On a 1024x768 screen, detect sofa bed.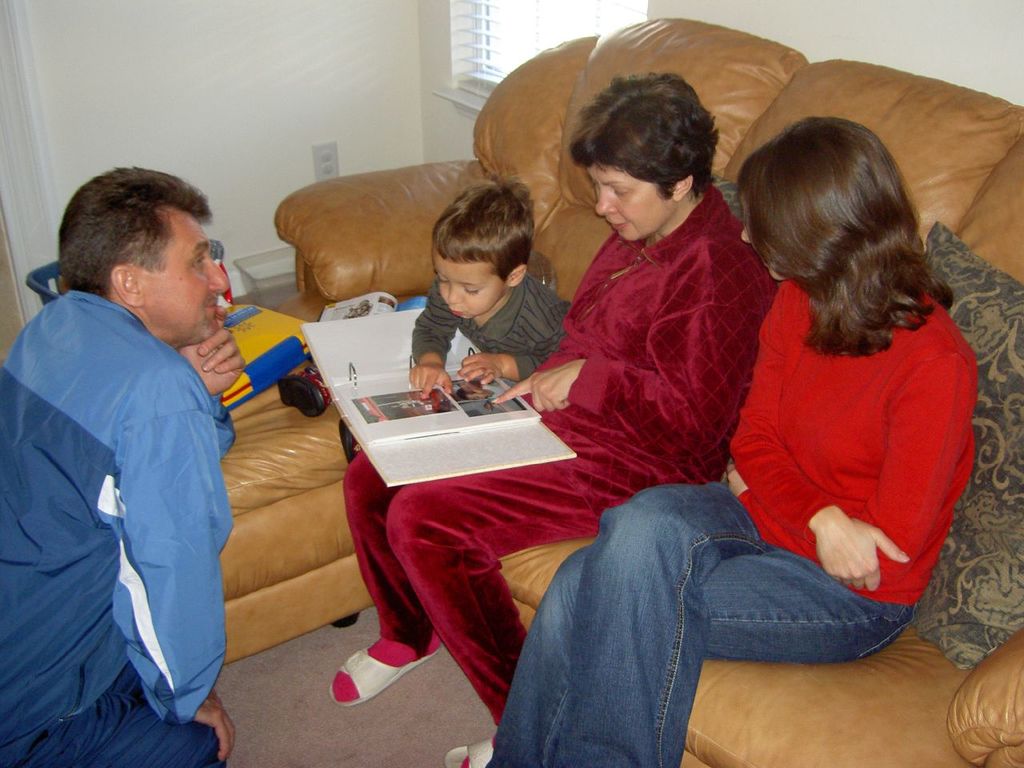
226:17:1023:767.
